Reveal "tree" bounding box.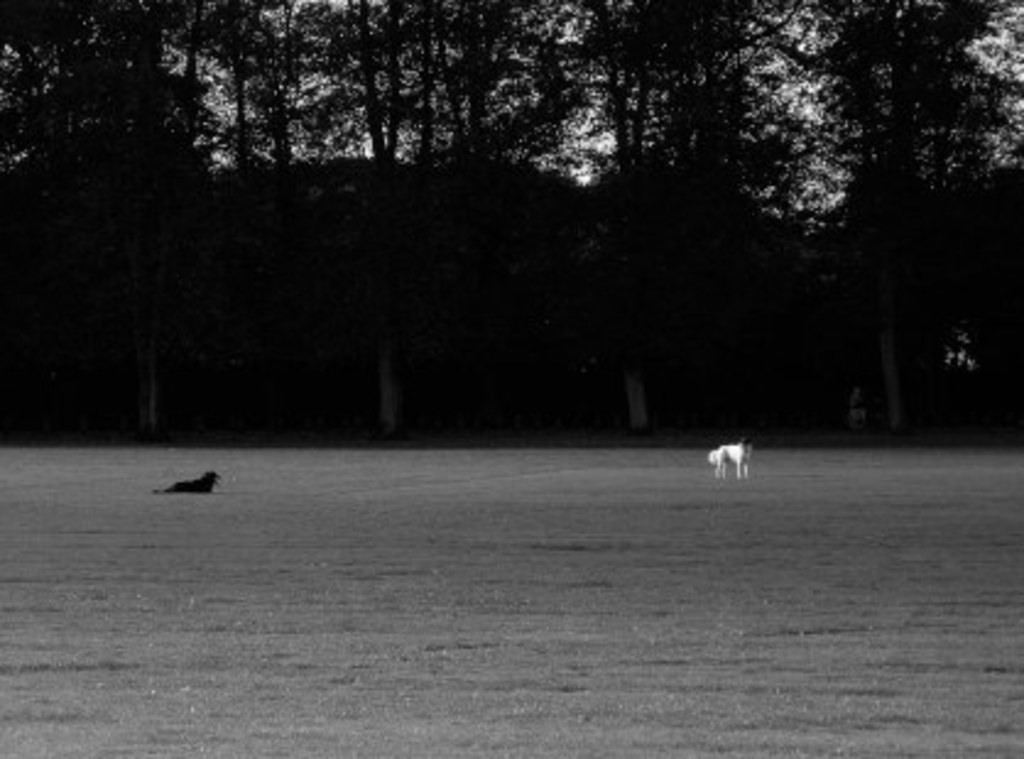
Revealed: {"left": 157, "top": 0, "right": 311, "bottom": 402}.
